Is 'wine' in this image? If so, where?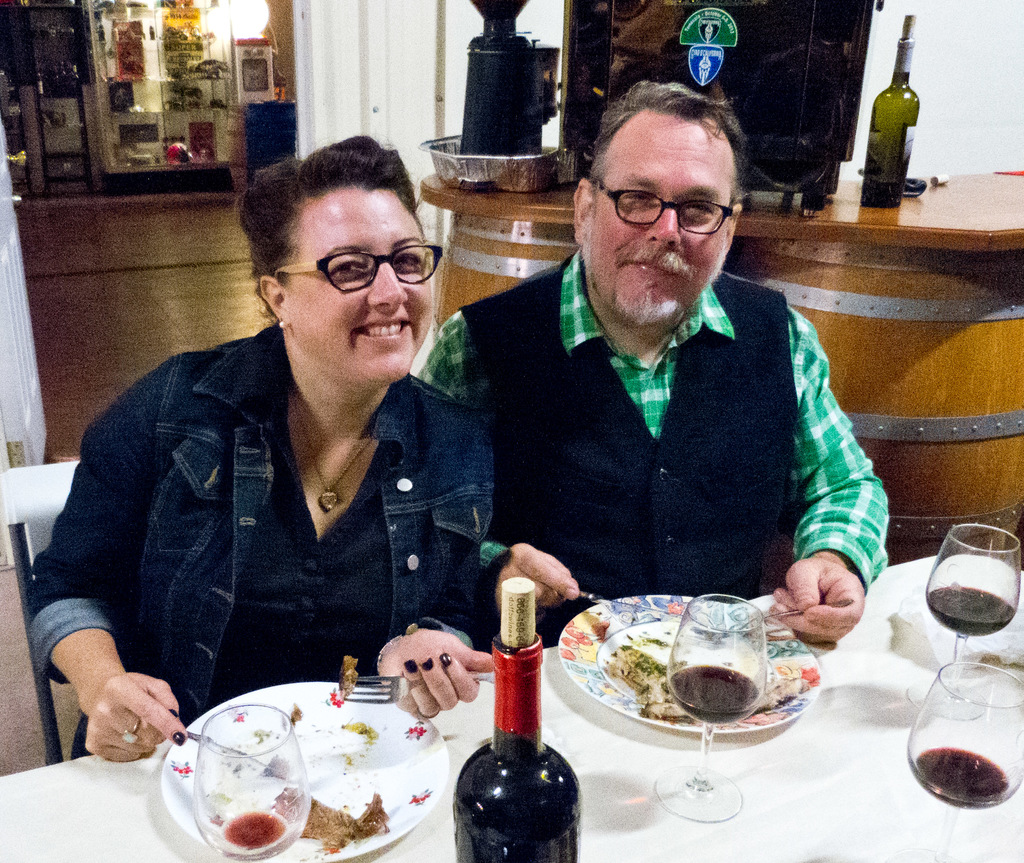
Yes, at detection(667, 668, 758, 716).
